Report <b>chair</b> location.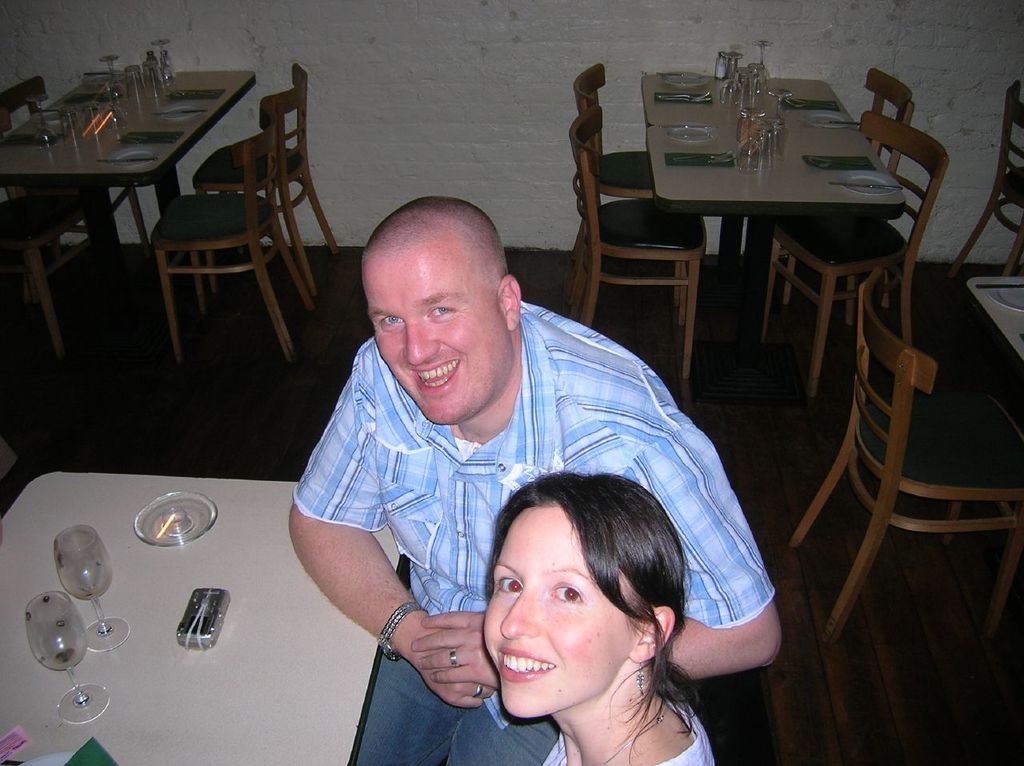
Report: (left=568, top=106, right=710, bottom=383).
